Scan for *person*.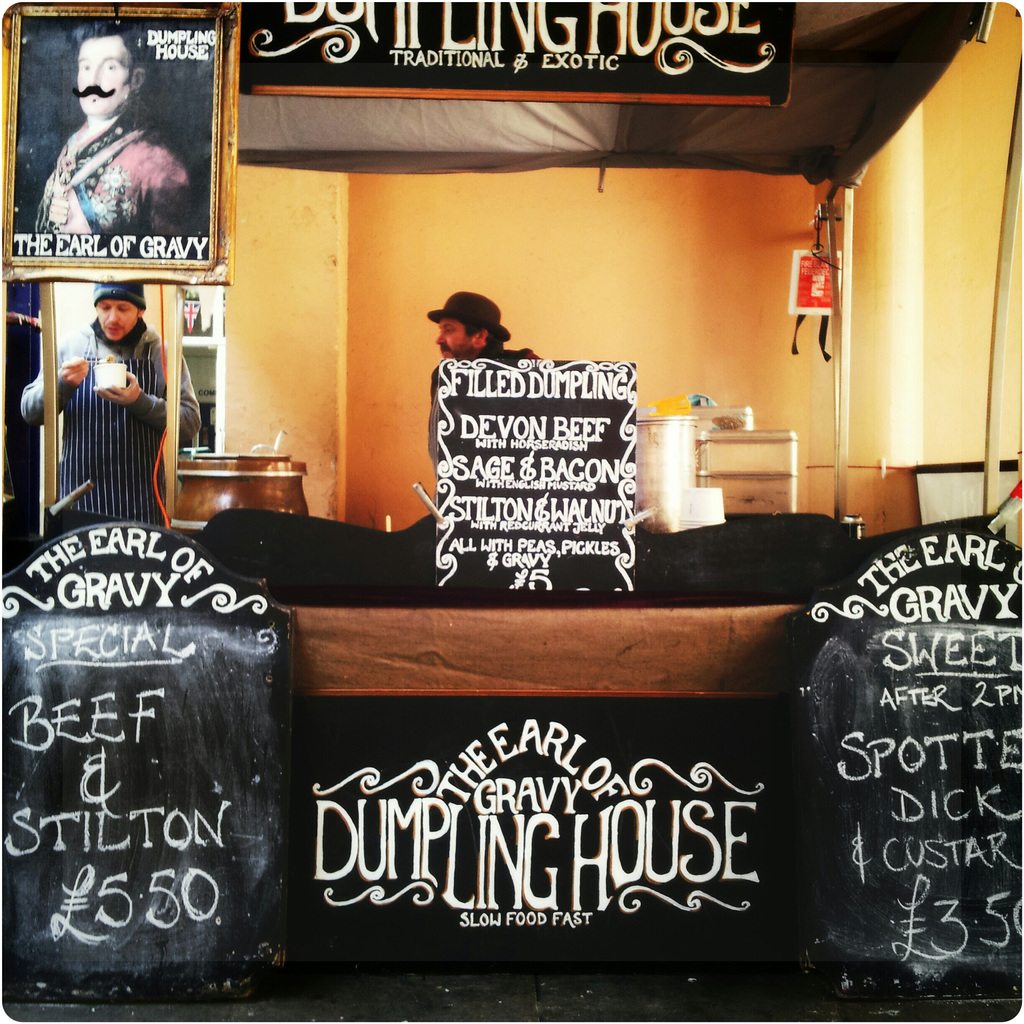
Scan result: 425:295:532:517.
